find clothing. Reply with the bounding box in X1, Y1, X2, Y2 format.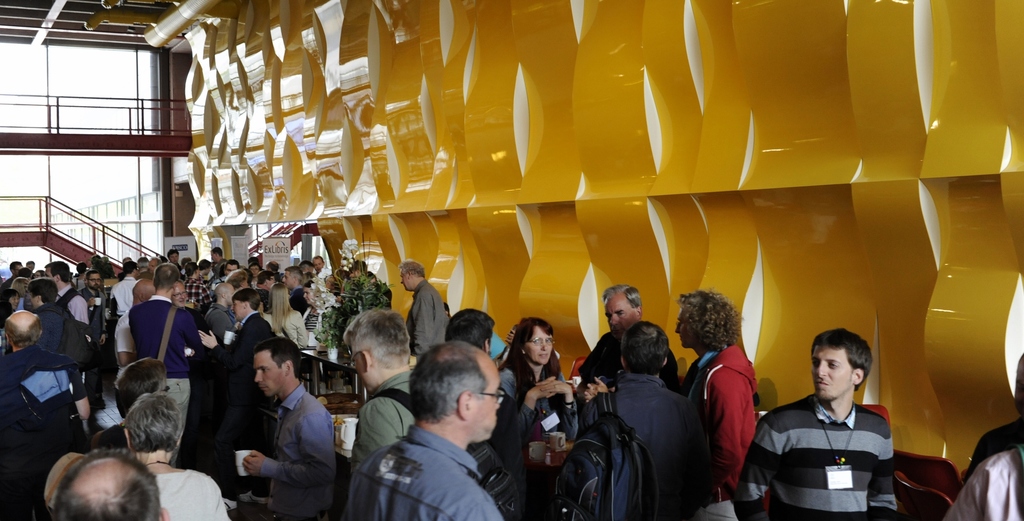
291, 283, 312, 313.
